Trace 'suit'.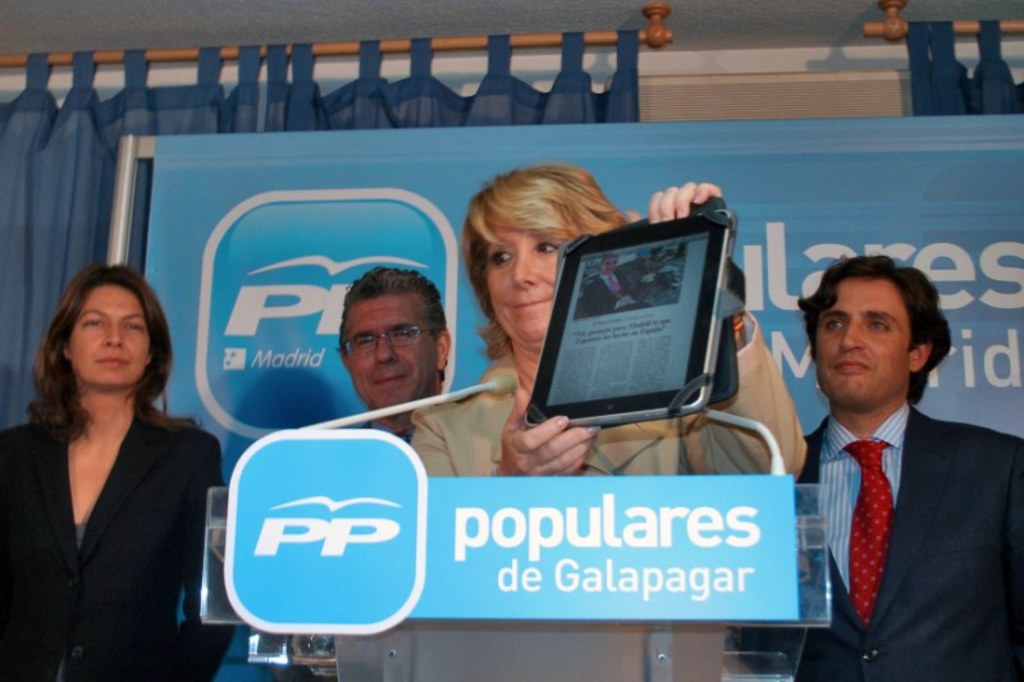
Traced to pyautogui.locateOnScreen(808, 315, 983, 672).
